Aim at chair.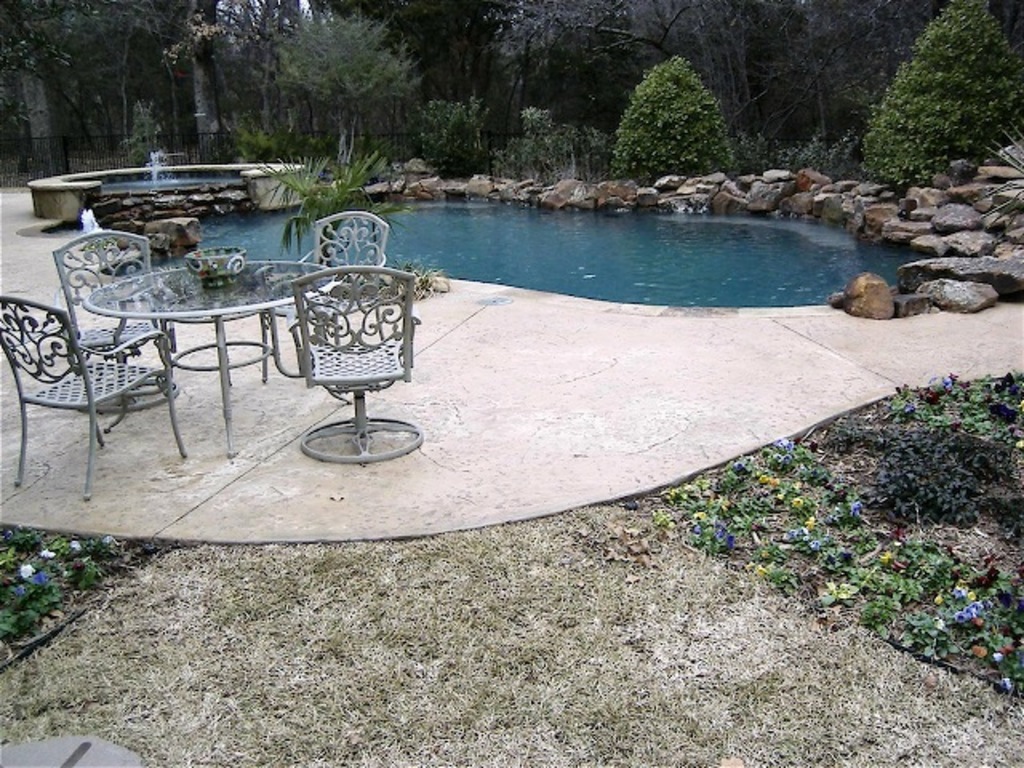
Aimed at l=259, t=211, r=394, b=390.
